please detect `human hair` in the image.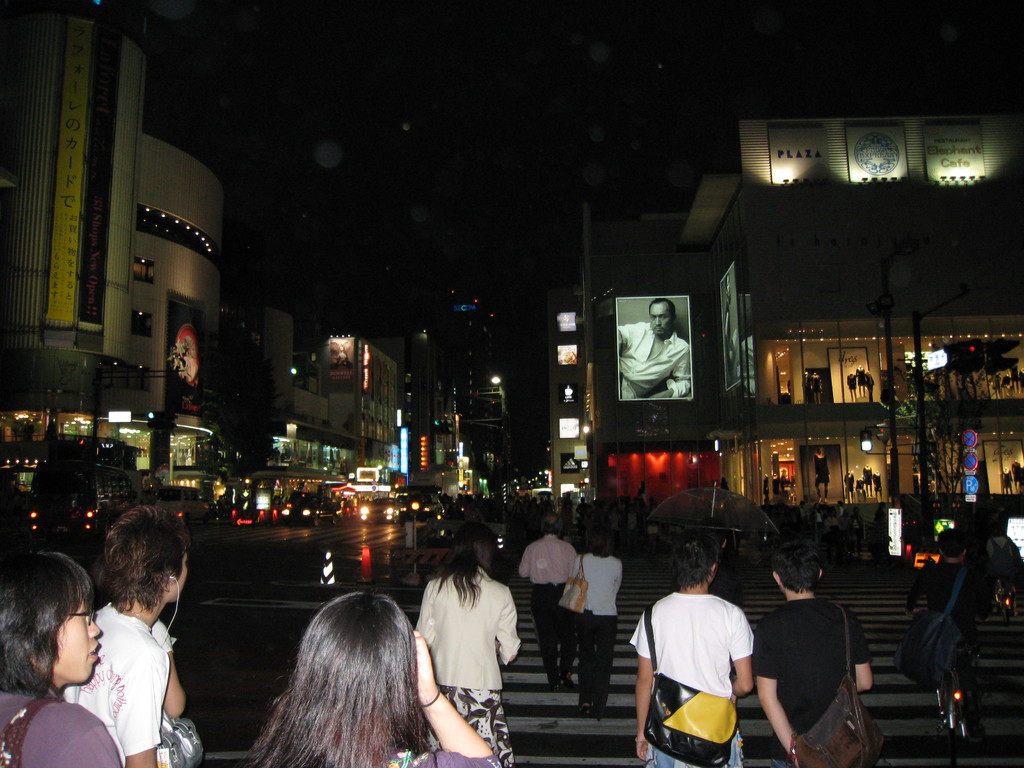
l=100, t=504, r=195, b=616.
